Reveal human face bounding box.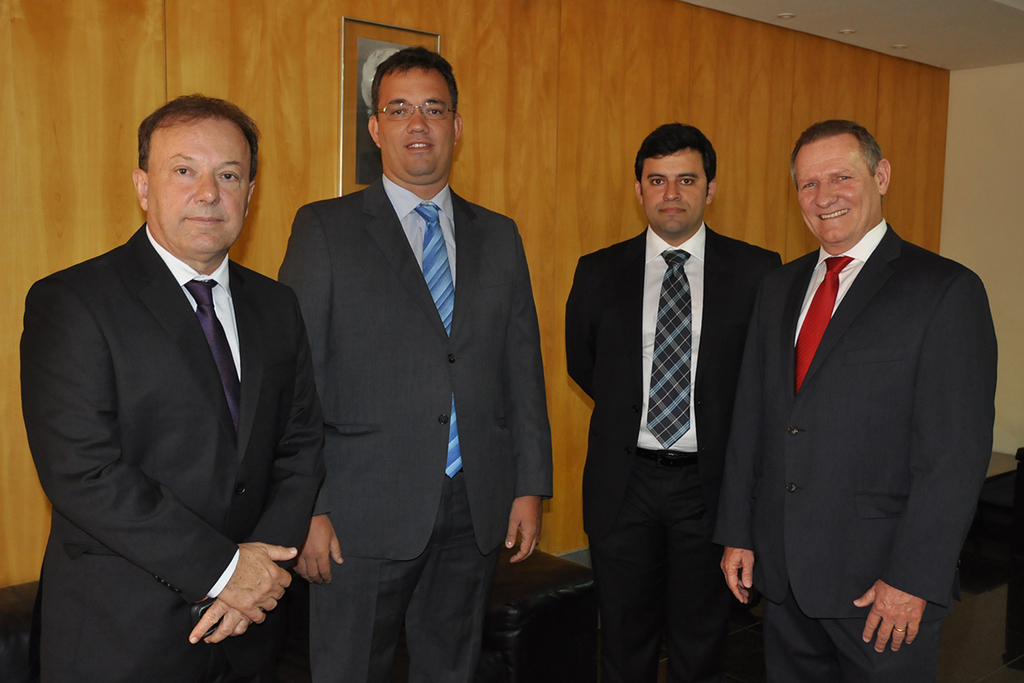
Revealed: select_region(147, 119, 249, 256).
